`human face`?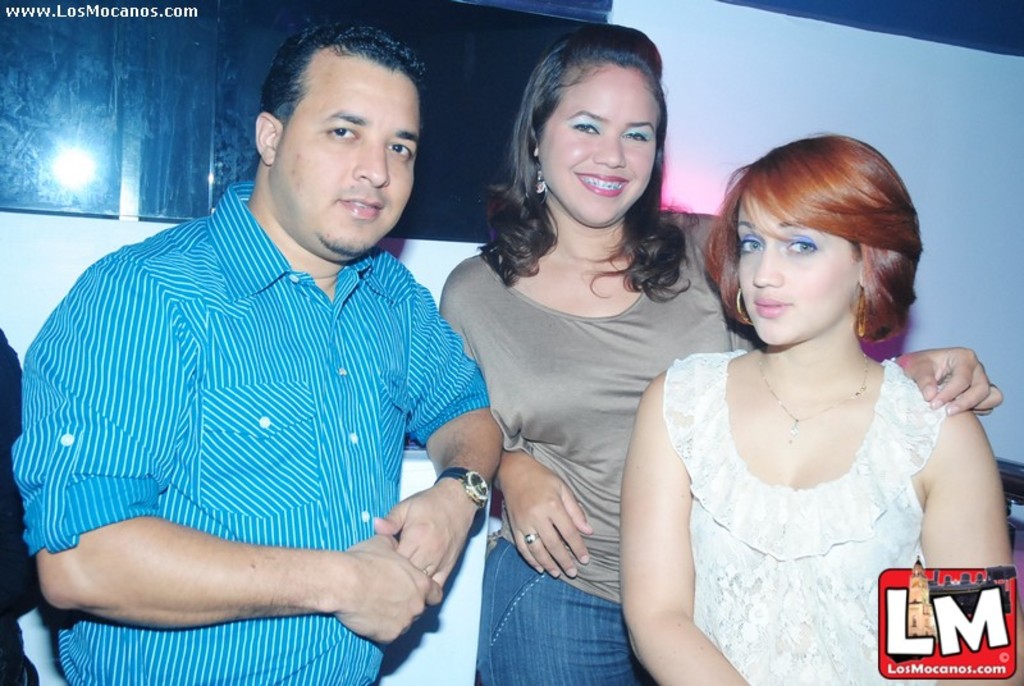
(273,68,416,260)
